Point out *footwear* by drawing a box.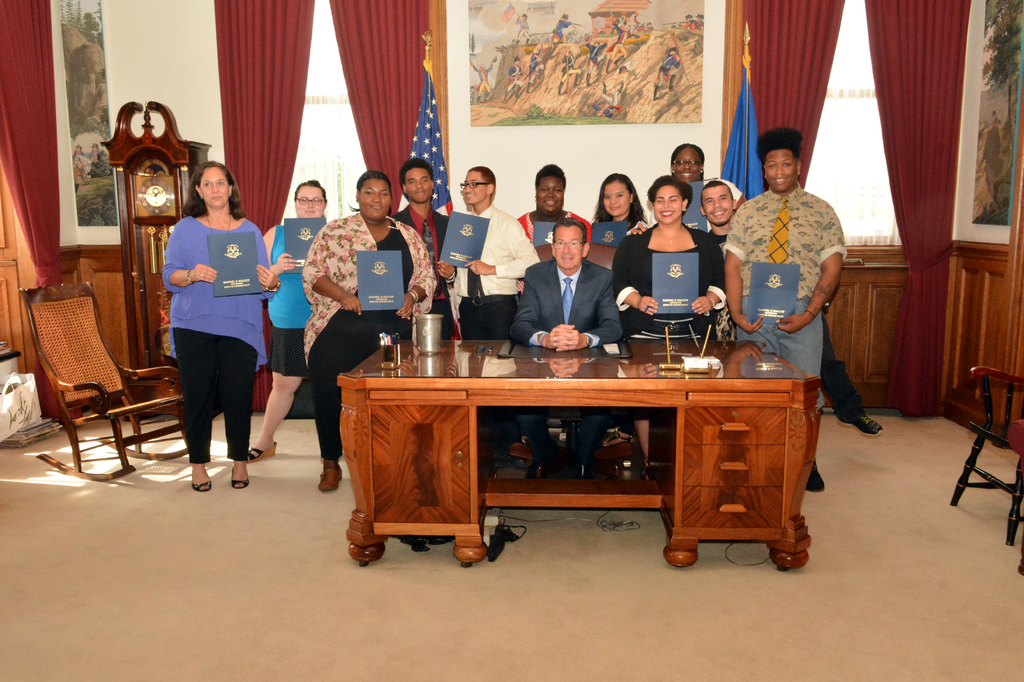
<bbox>804, 461, 824, 493</bbox>.
